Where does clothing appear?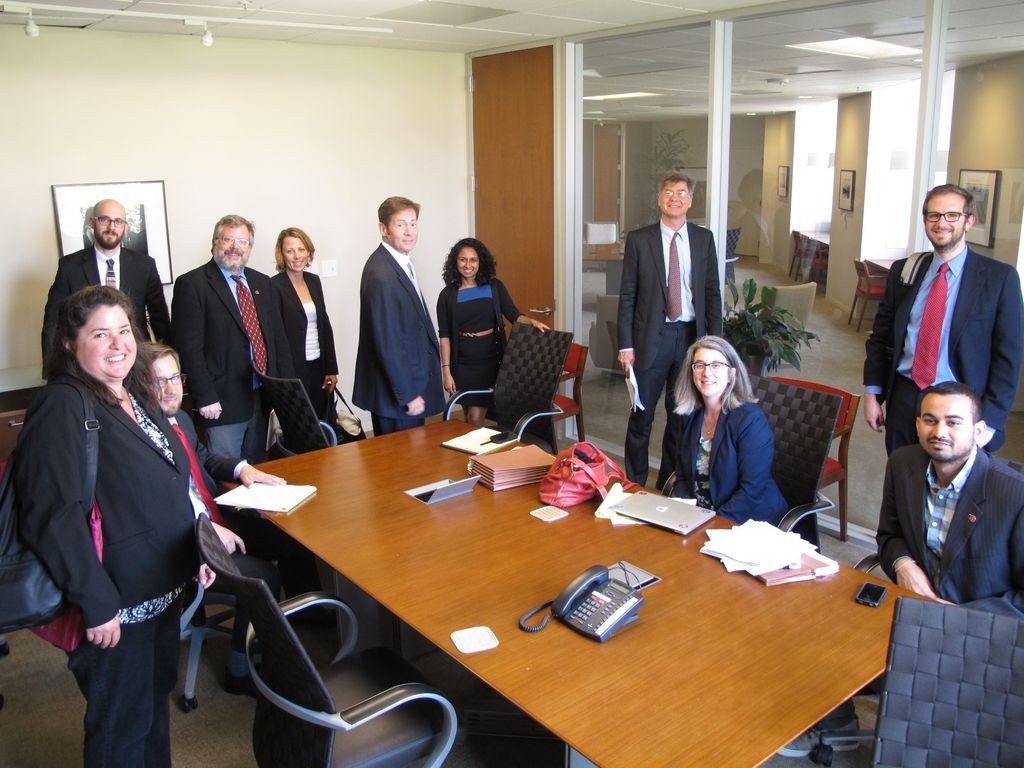
Appears at (x1=172, y1=253, x2=289, y2=461).
